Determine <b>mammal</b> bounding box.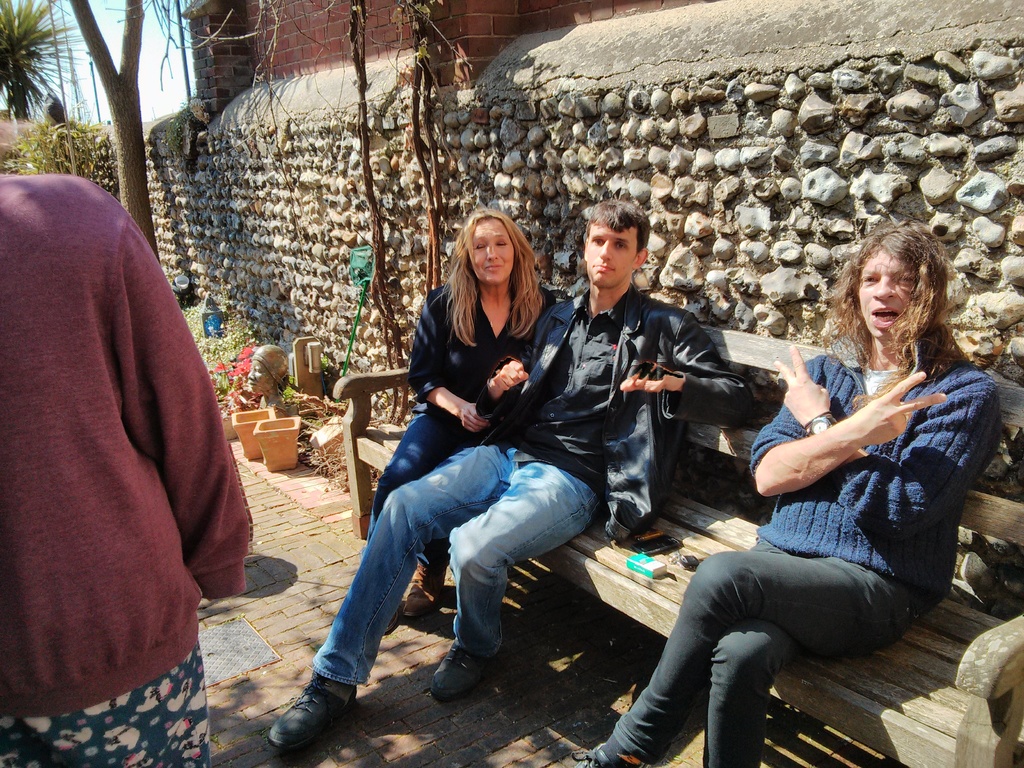
Determined: pyautogui.locateOnScreen(567, 216, 1009, 767).
